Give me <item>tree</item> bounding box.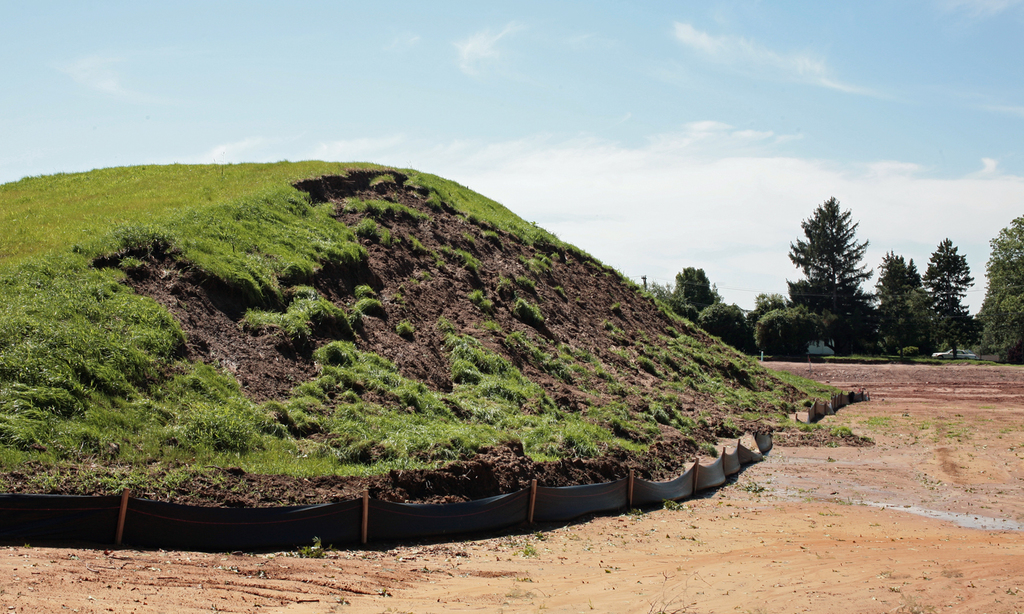
974,211,1023,355.
